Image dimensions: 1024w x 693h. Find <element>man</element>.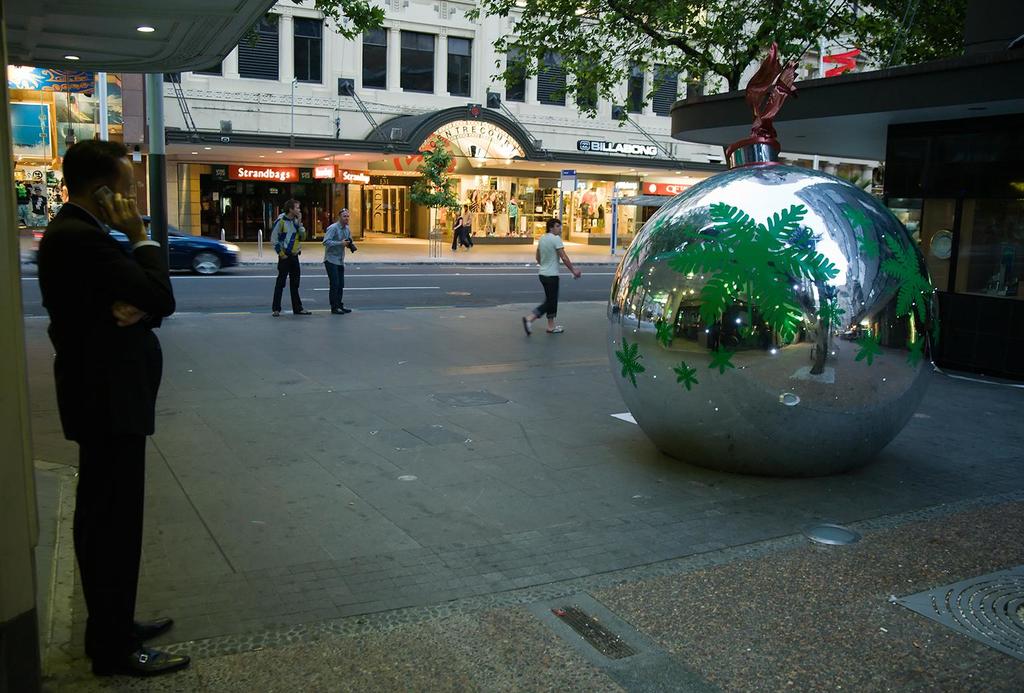
select_region(320, 207, 349, 319).
